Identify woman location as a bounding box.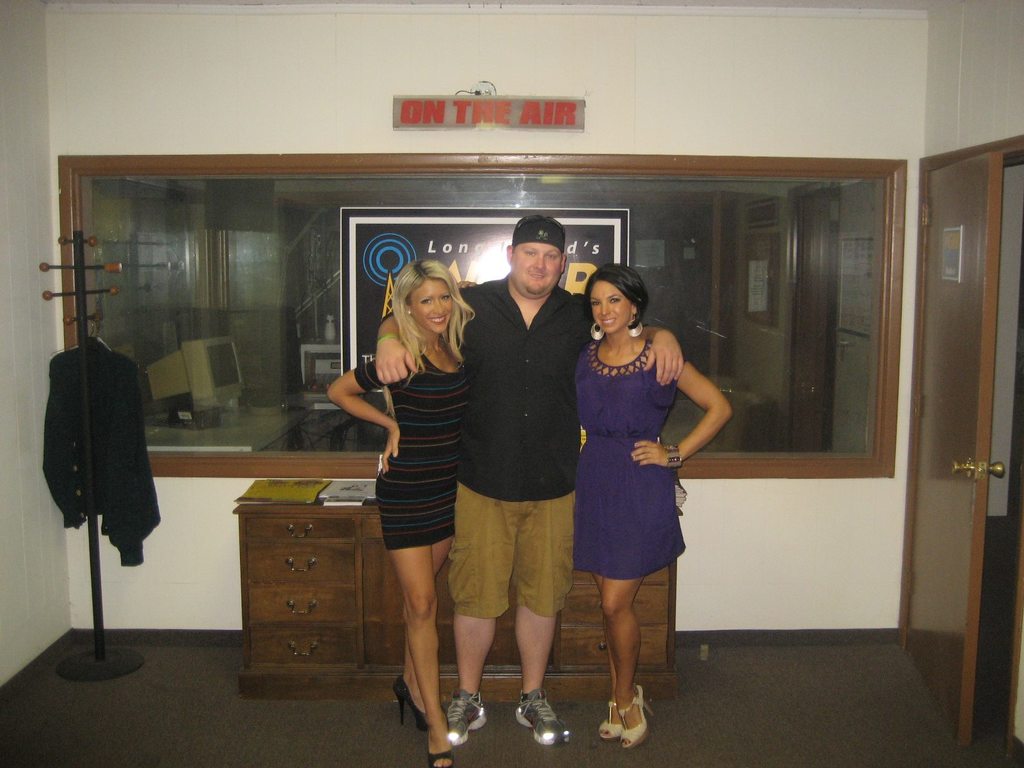
left=572, top=264, right=732, bottom=754.
